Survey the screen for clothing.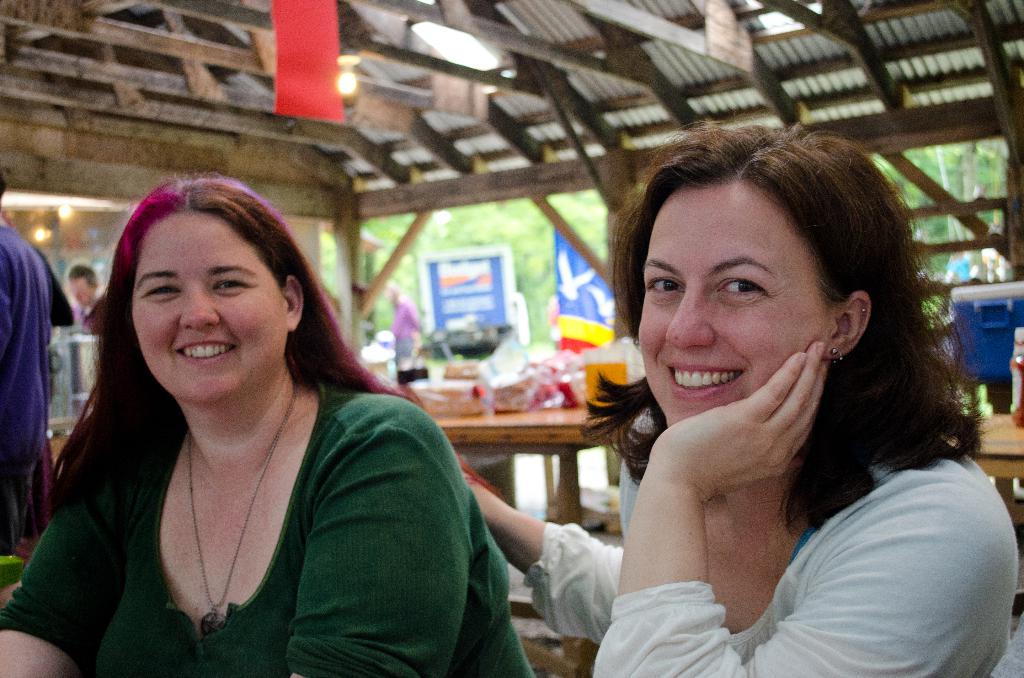
Survey found: crop(386, 296, 424, 369).
